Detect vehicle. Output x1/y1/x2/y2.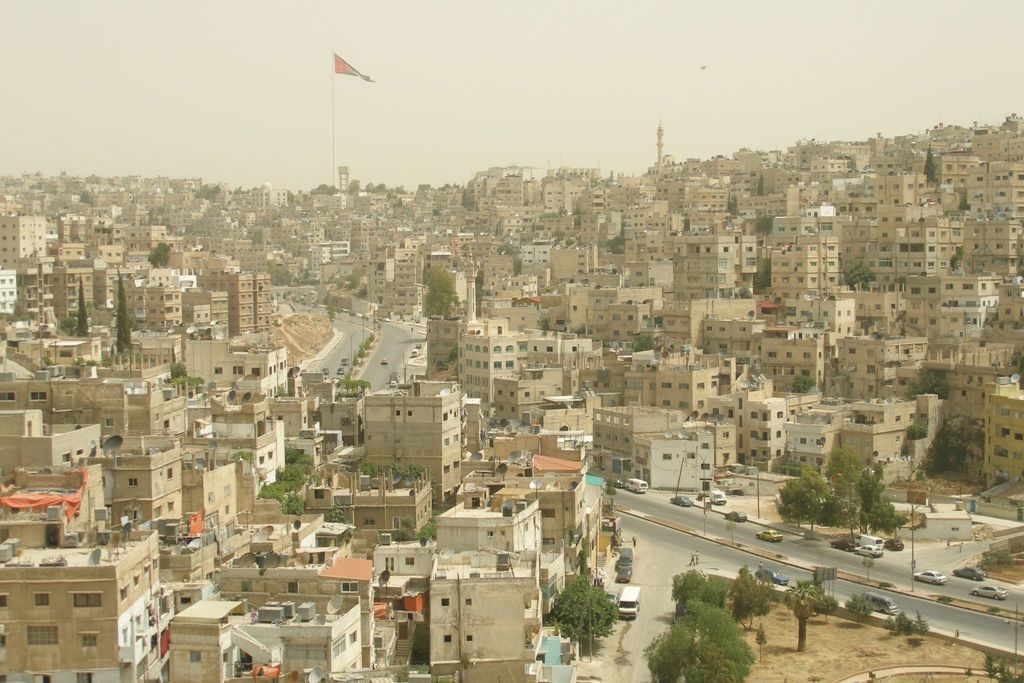
912/571/947/587.
